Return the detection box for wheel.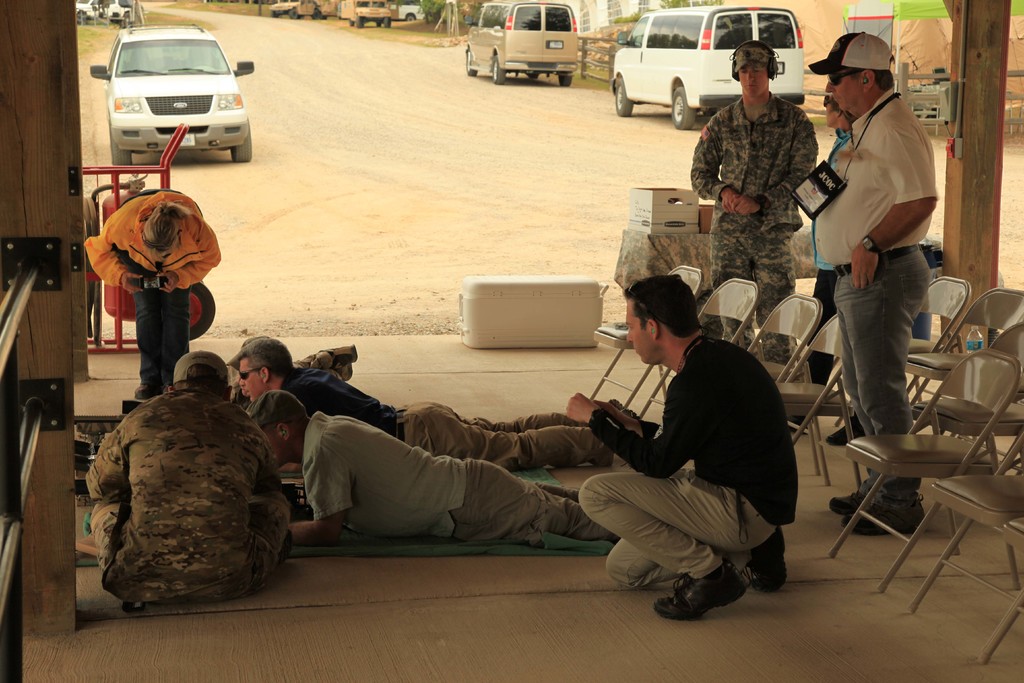
pyautogui.locateOnScreen(354, 17, 365, 28).
